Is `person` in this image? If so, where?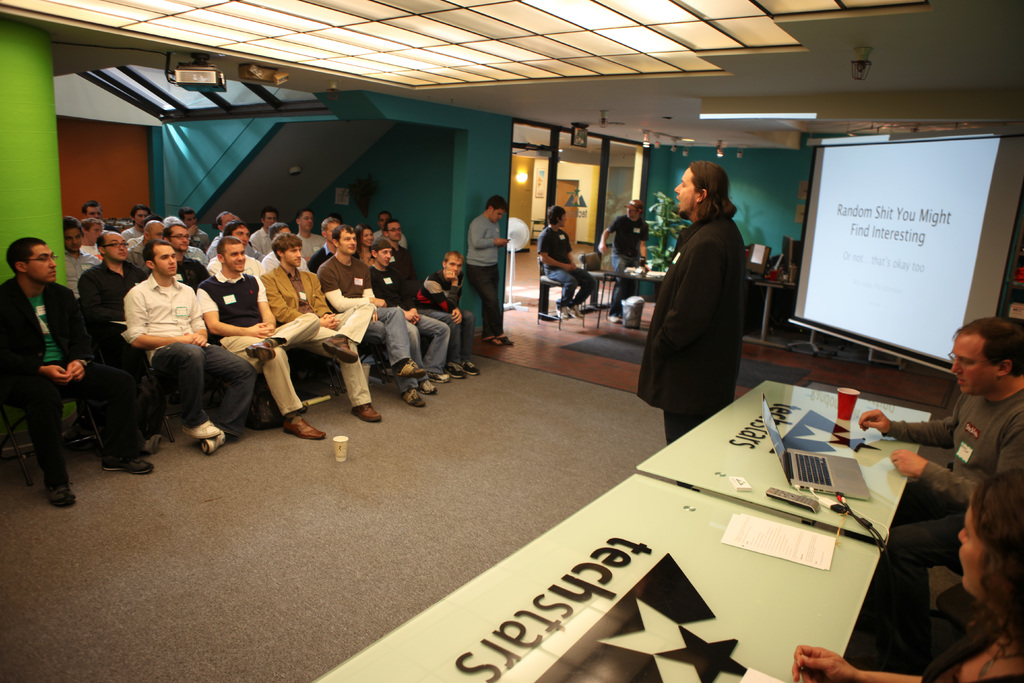
Yes, at (635,161,751,502).
